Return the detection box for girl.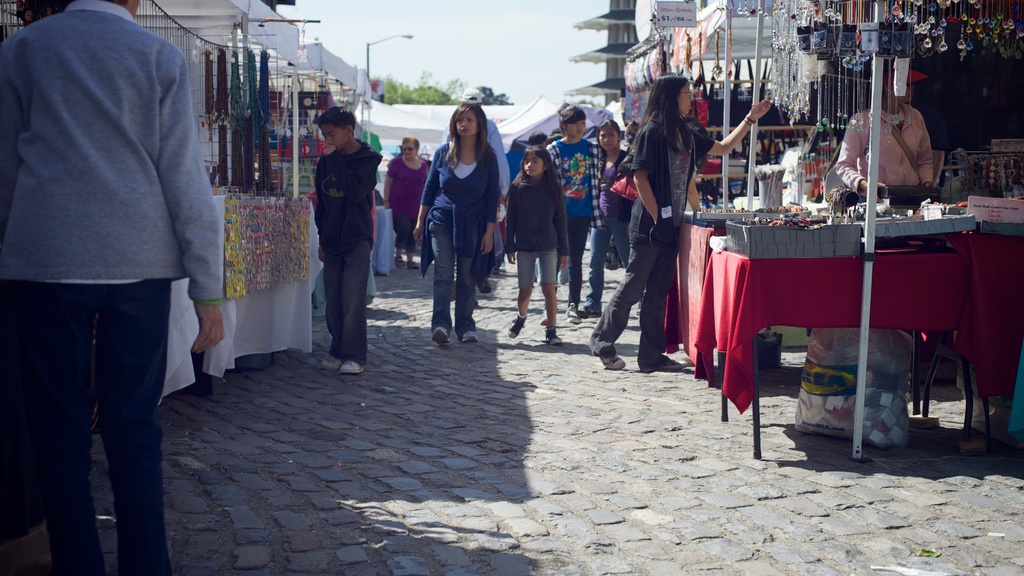
BBox(387, 137, 431, 263).
